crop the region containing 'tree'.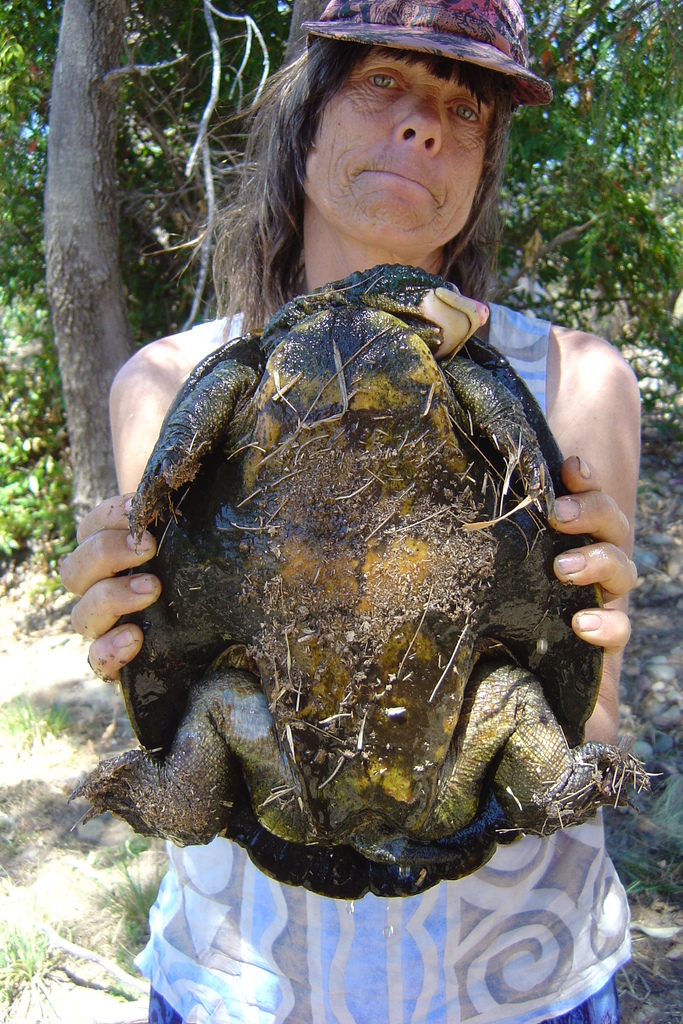
Crop region: <box>0,0,682,538</box>.
